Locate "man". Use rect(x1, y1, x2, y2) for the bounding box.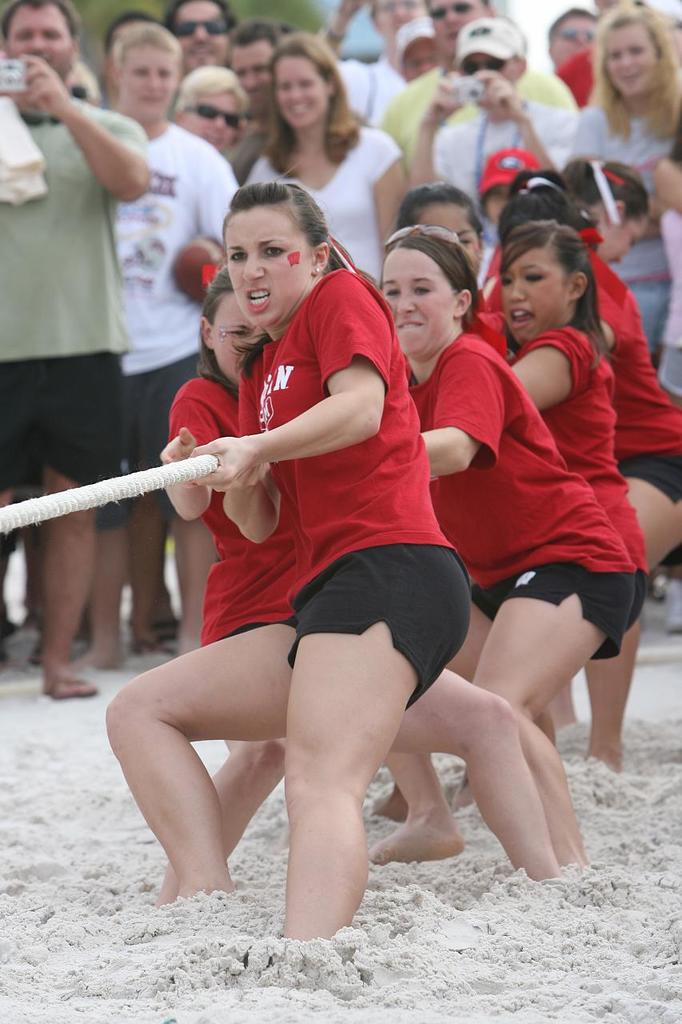
rect(229, 21, 277, 106).
